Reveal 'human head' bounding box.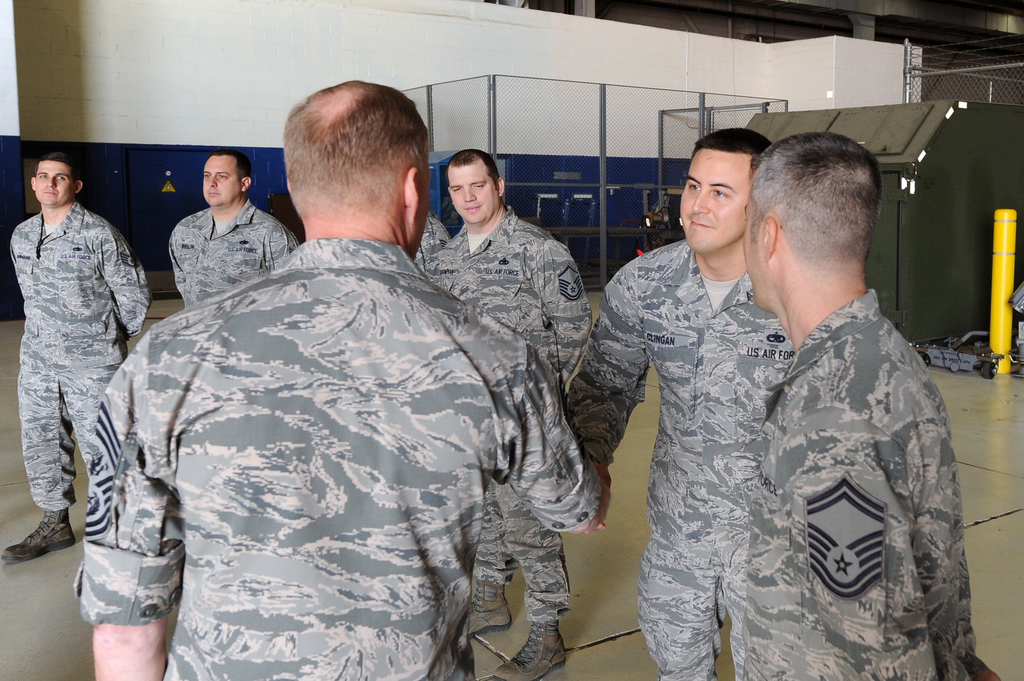
Revealed: pyautogui.locateOnScreen(675, 125, 769, 253).
